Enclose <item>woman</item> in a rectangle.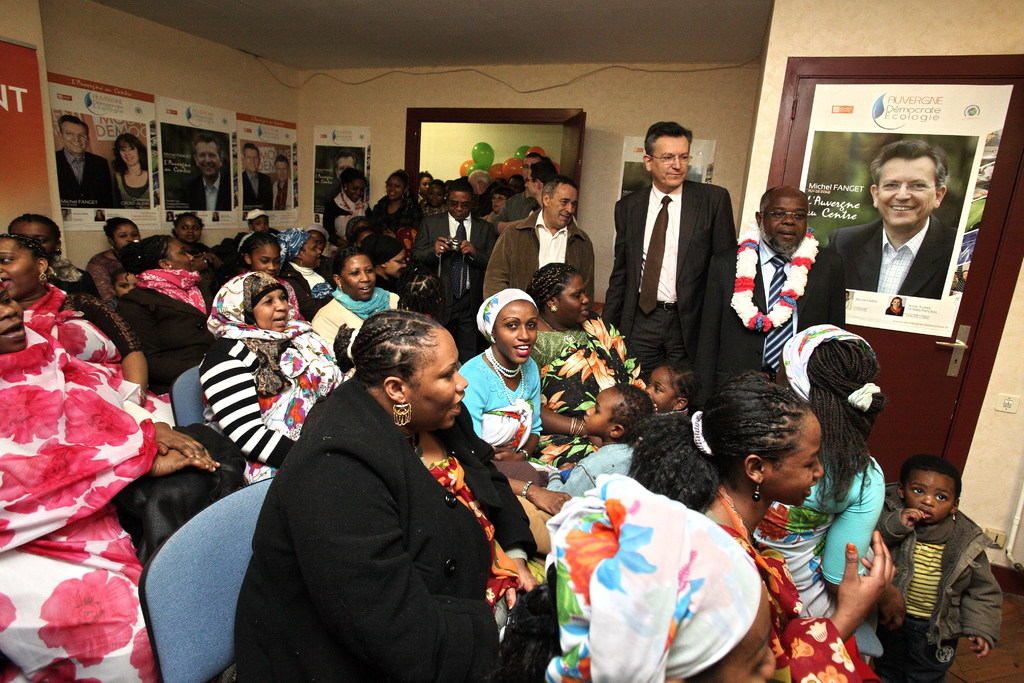
<bbox>112, 227, 214, 390</bbox>.
